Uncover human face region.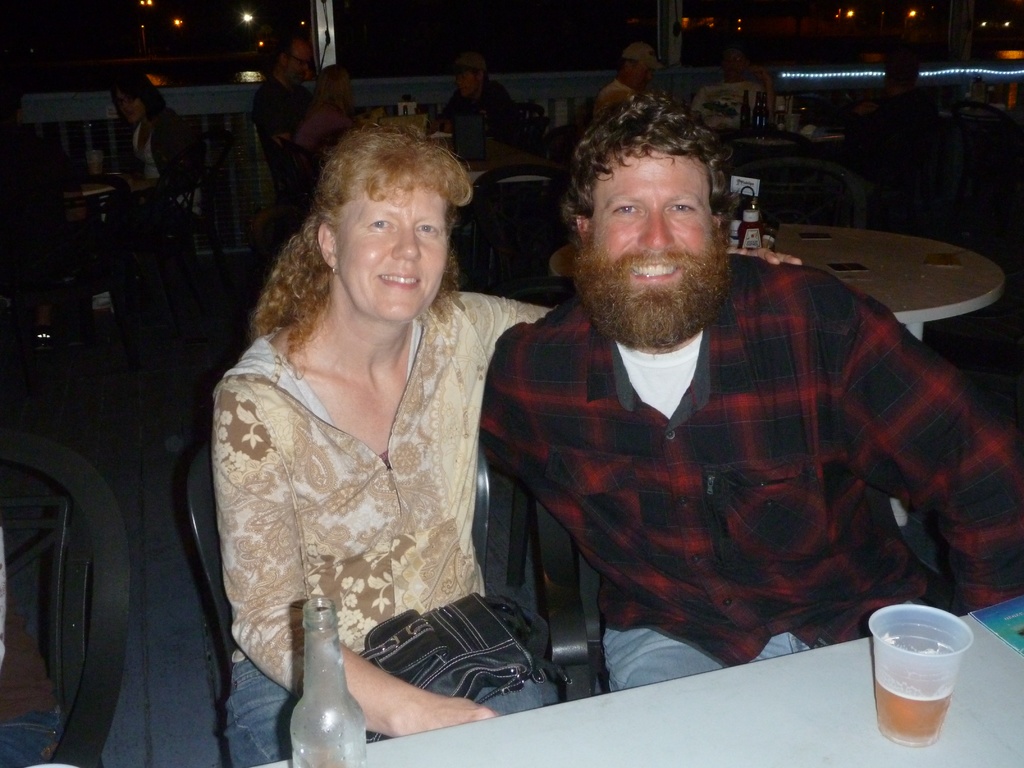
Uncovered: (x1=633, y1=61, x2=650, y2=93).
